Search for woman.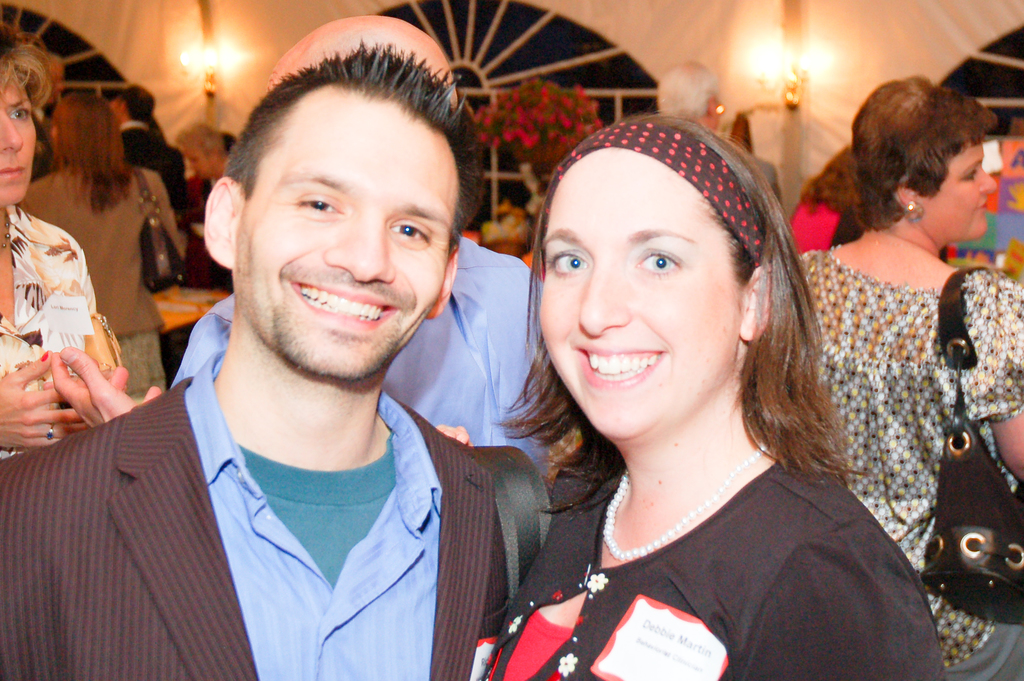
Found at pyautogui.locateOnScreen(0, 24, 127, 470).
